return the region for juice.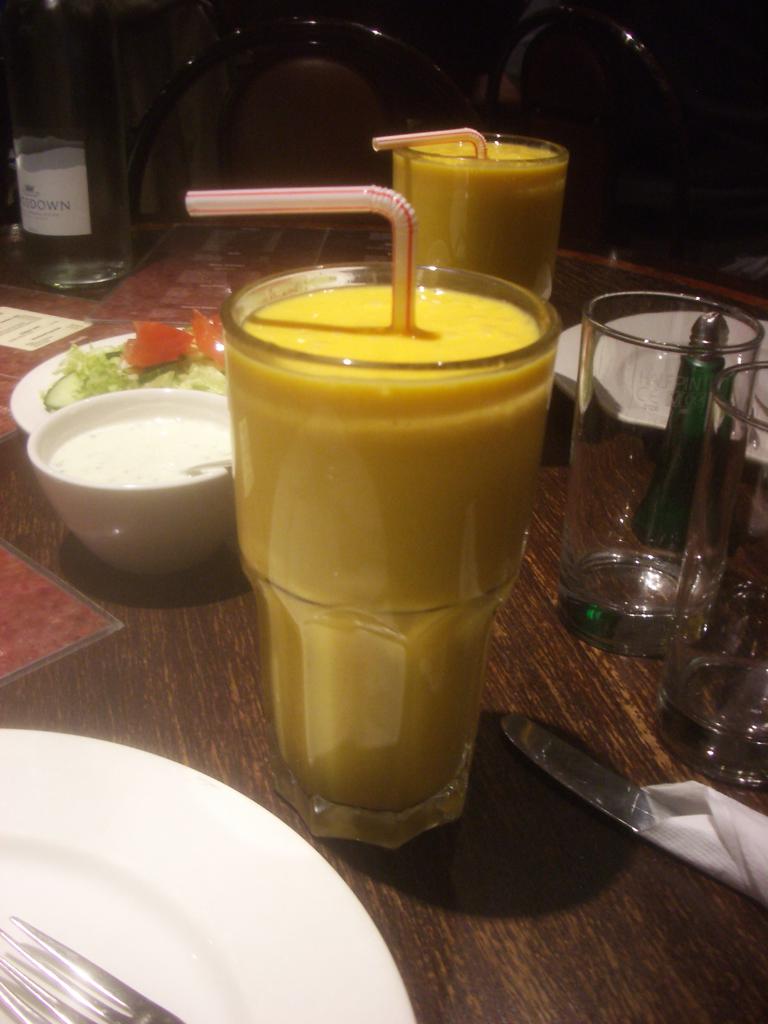
left=388, top=125, right=562, bottom=302.
